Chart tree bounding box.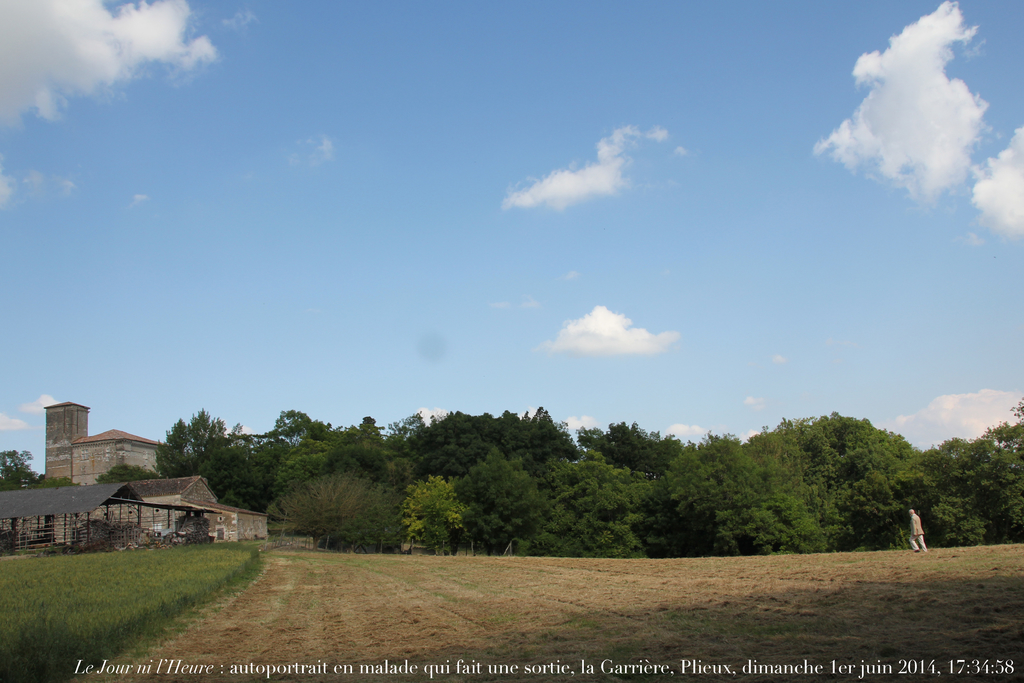
Charted: 204 418 259 513.
